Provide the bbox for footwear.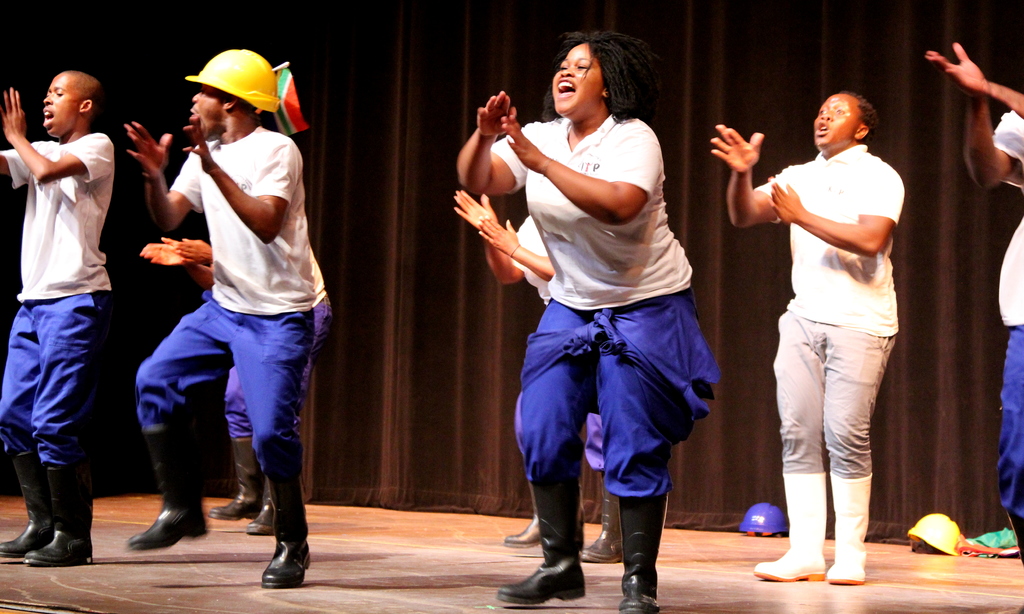
<region>122, 497, 185, 563</region>.
